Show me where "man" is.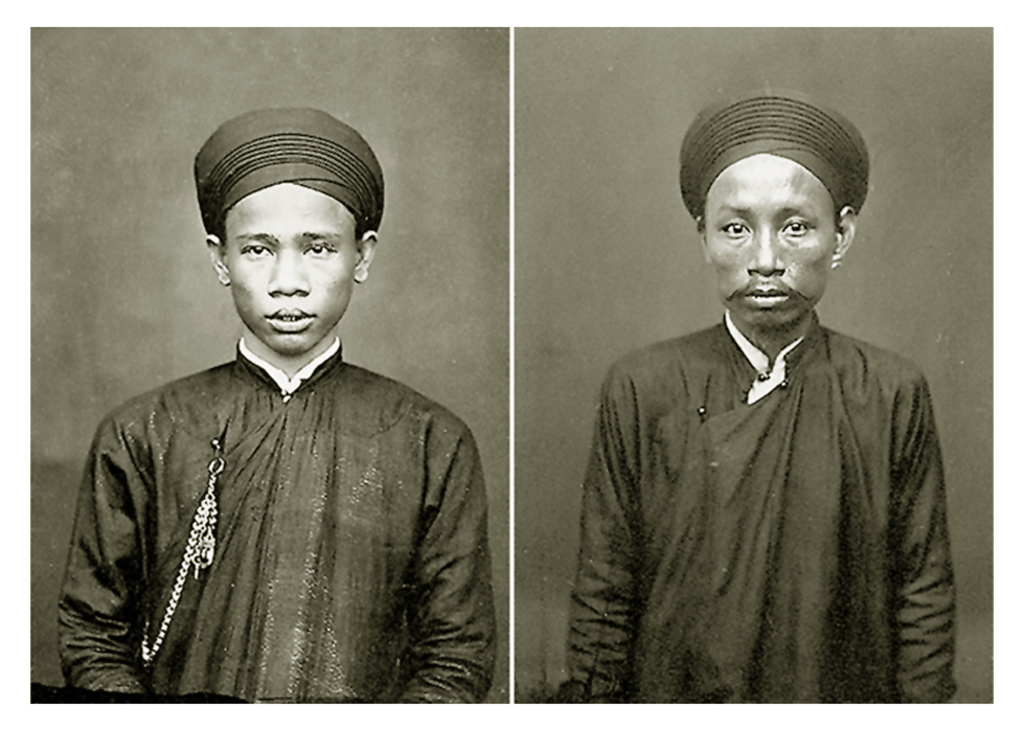
"man" is at x1=557, y1=92, x2=959, y2=702.
